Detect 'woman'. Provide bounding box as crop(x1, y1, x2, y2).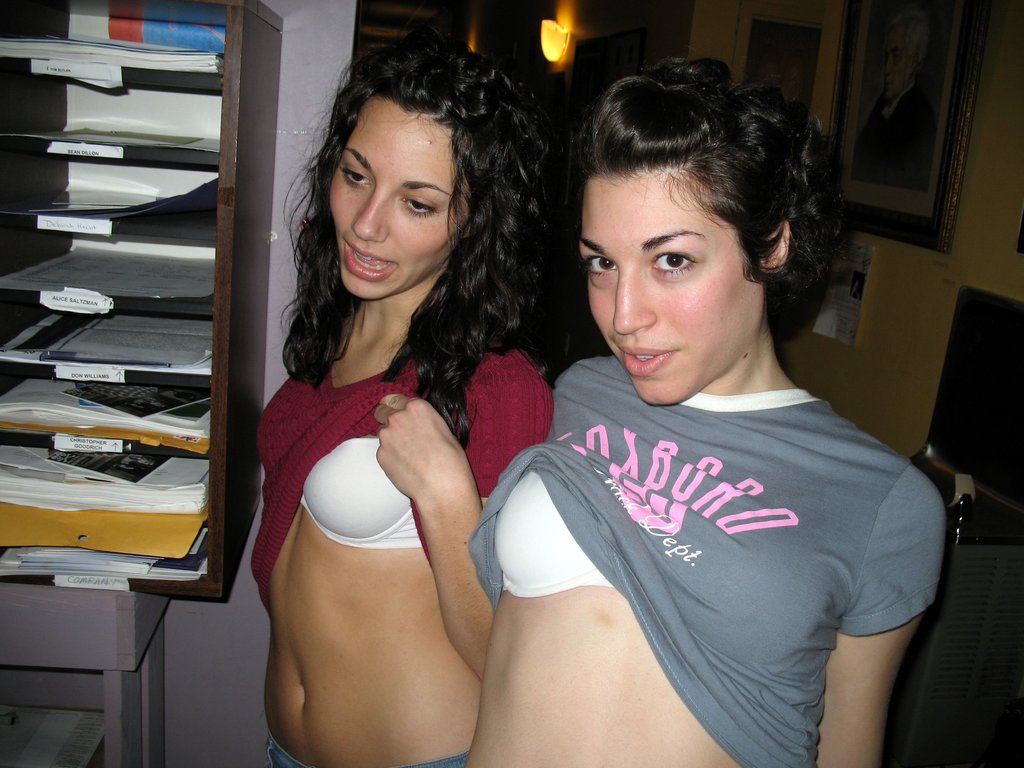
crop(470, 58, 948, 767).
